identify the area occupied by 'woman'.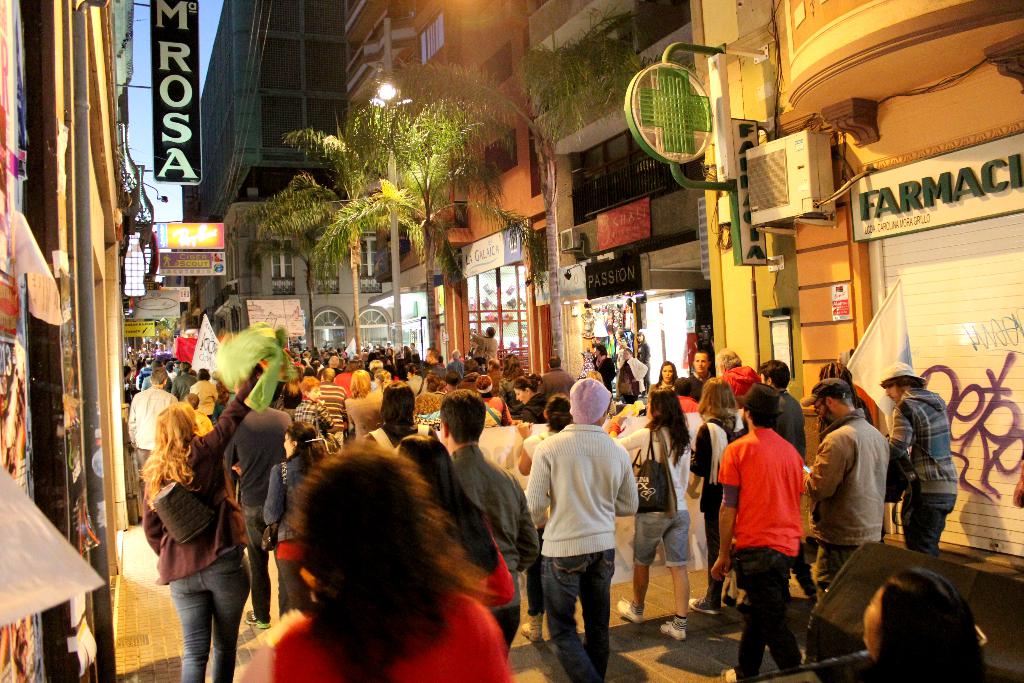
Area: [left=346, top=367, right=383, bottom=448].
